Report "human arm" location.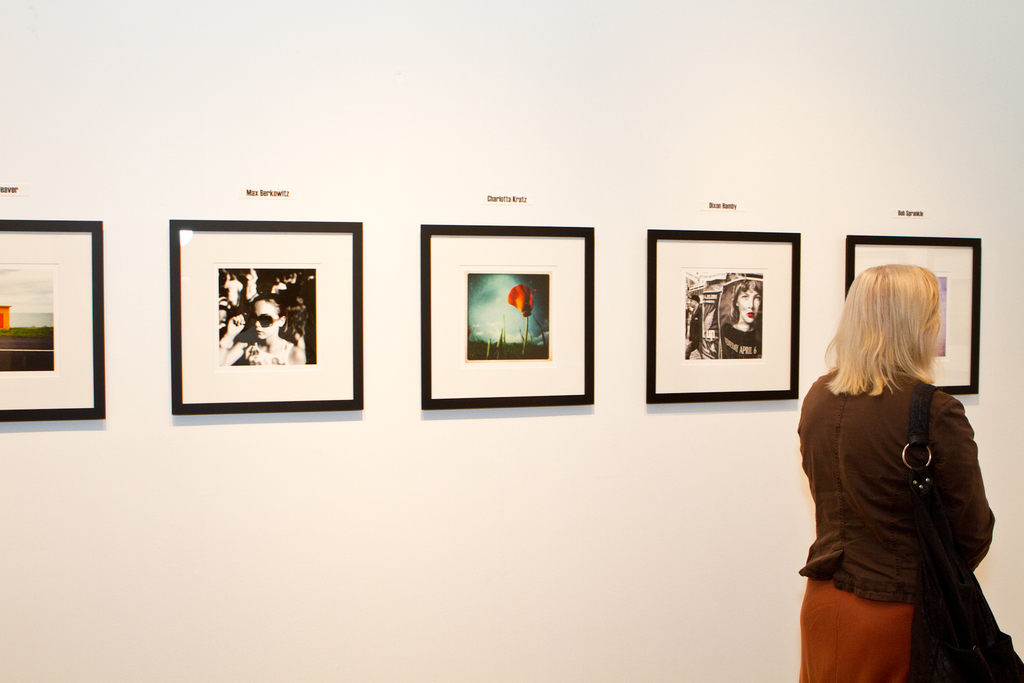
Report: left=937, top=404, right=994, bottom=568.
